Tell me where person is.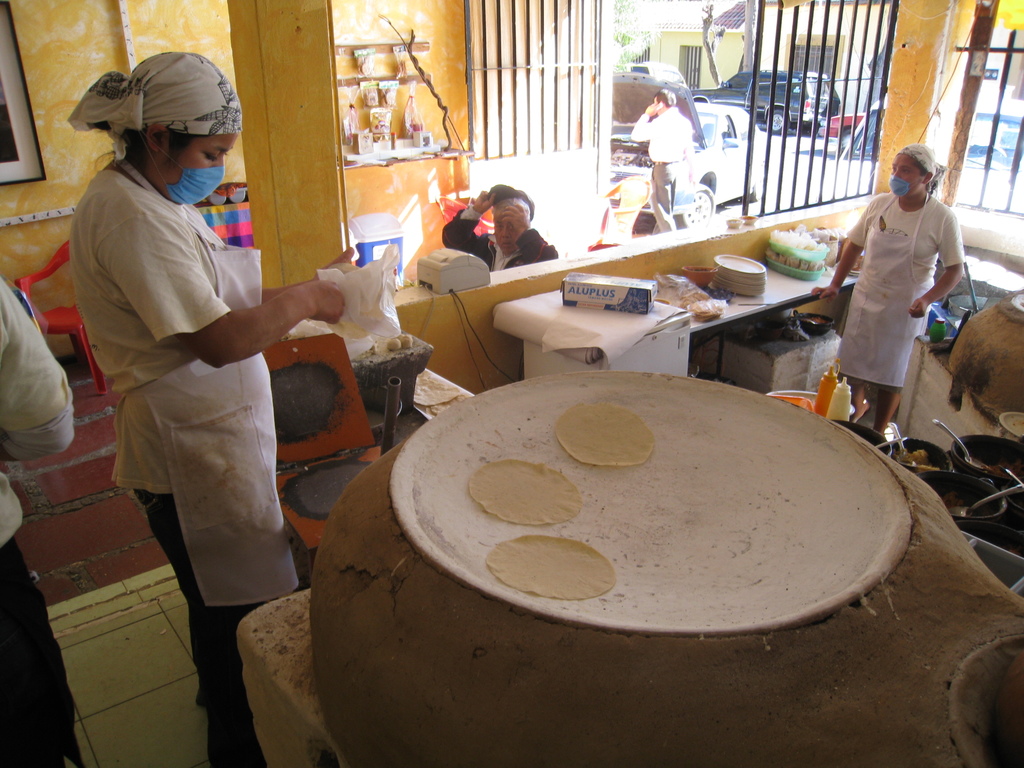
person is at x1=440 y1=177 x2=559 y2=269.
